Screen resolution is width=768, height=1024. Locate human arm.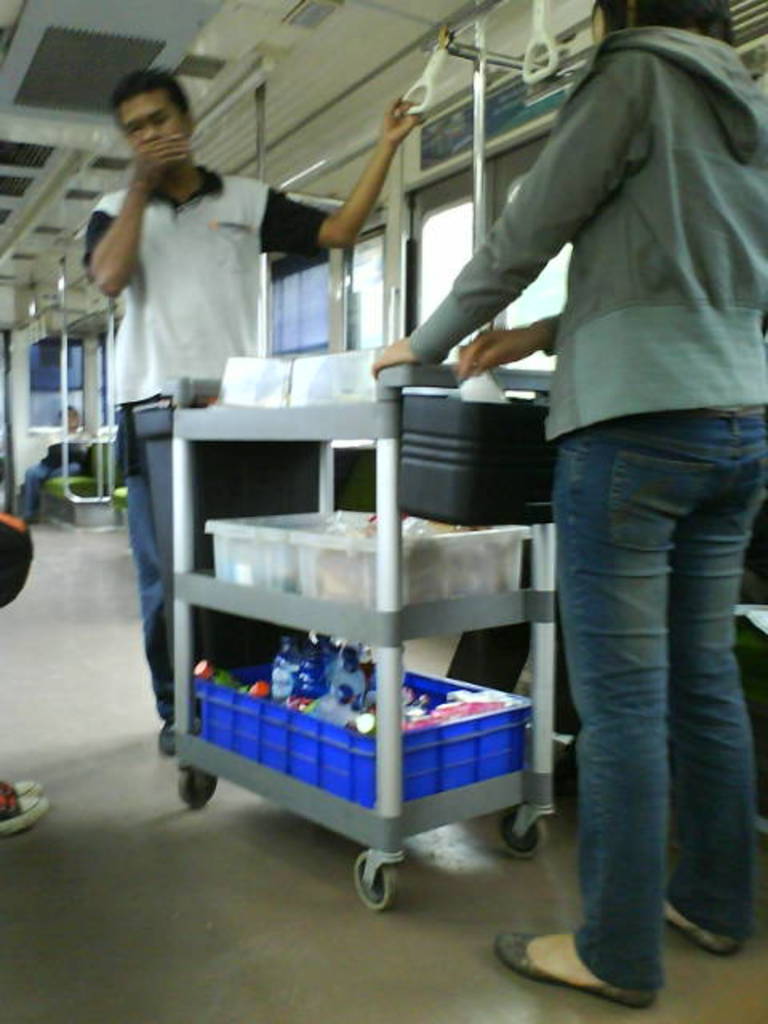
select_region(443, 294, 581, 387).
